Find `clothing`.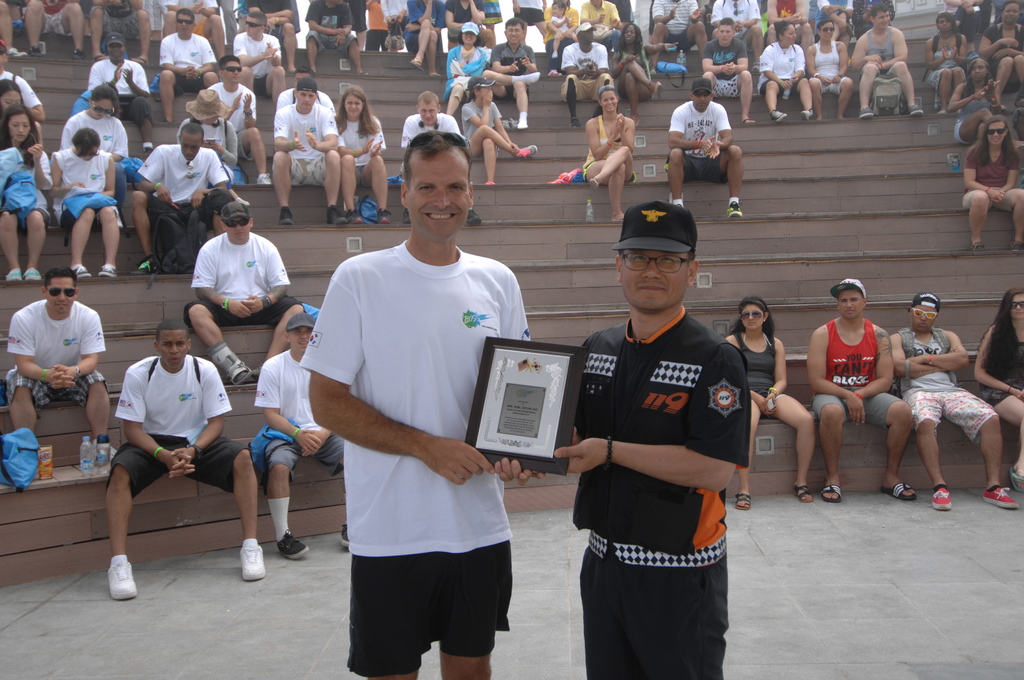
region(671, 99, 731, 184).
